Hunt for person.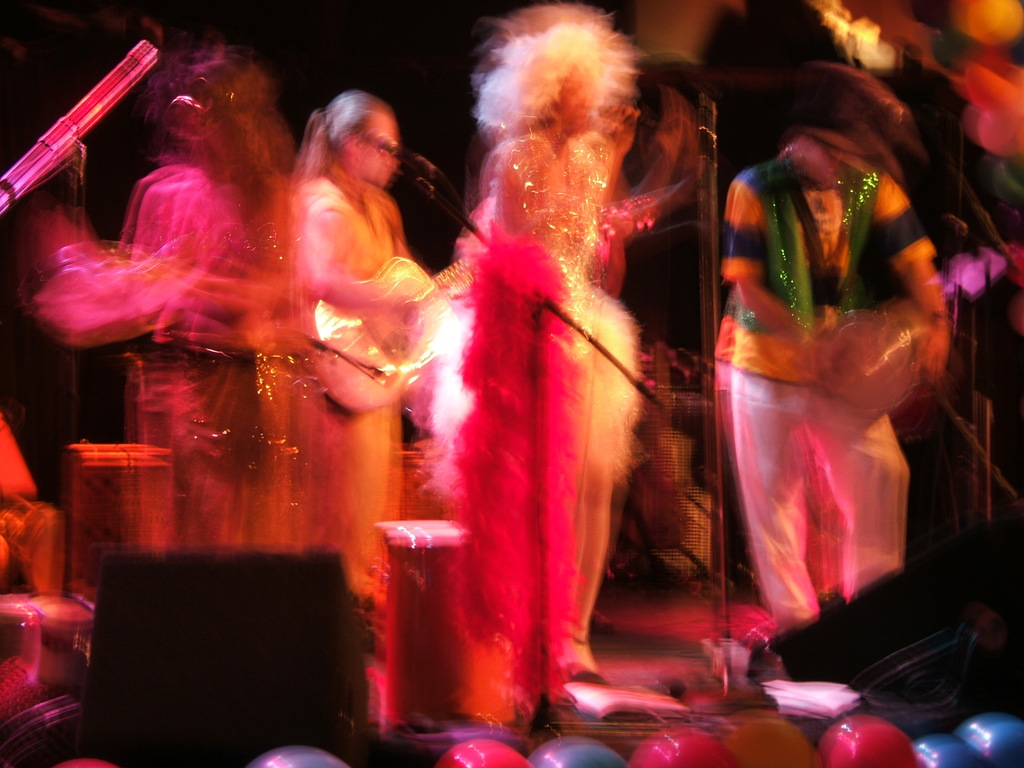
Hunted down at BBox(705, 59, 954, 630).
